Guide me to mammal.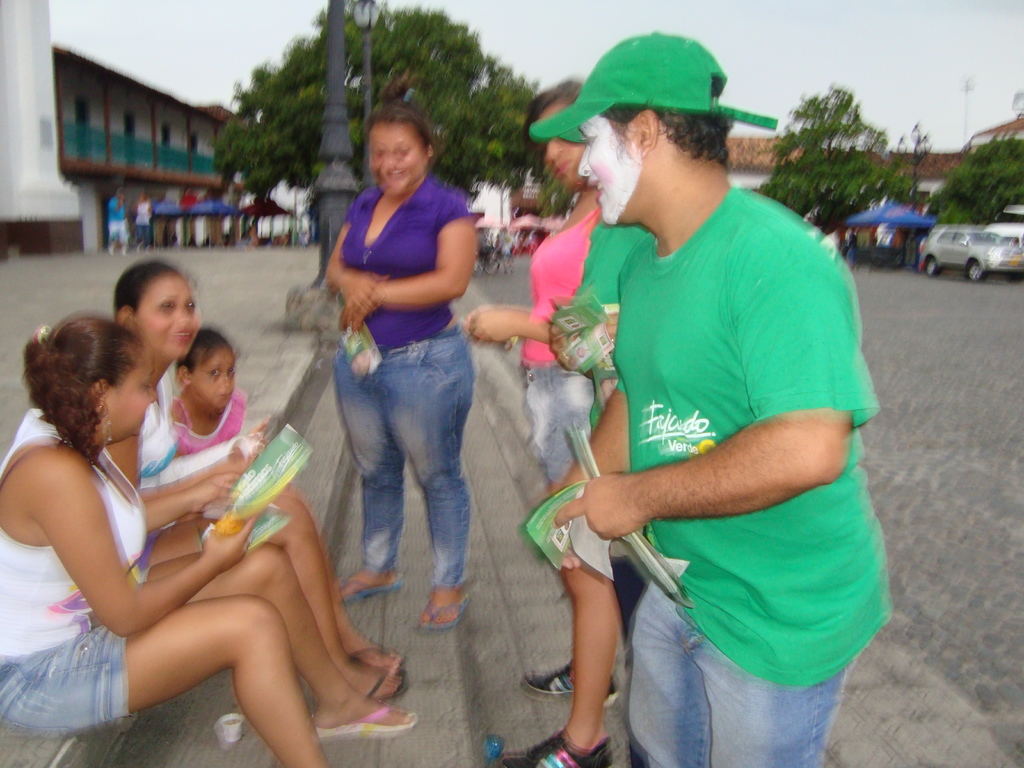
Guidance: pyautogui.locateOnScreen(132, 191, 154, 249).
